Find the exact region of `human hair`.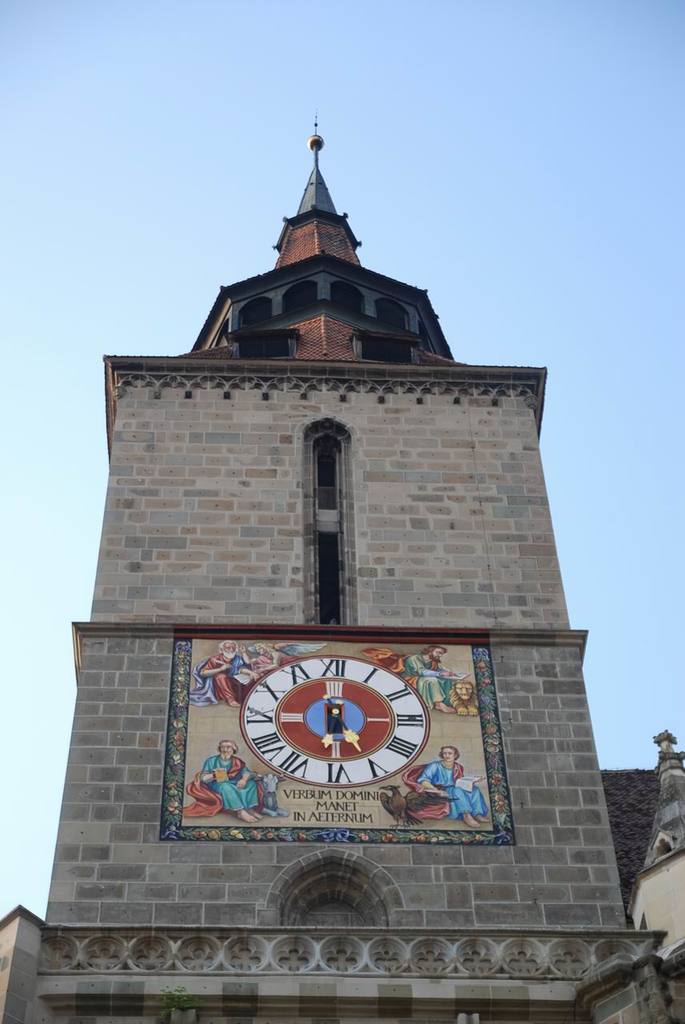
Exact region: crop(216, 638, 238, 654).
